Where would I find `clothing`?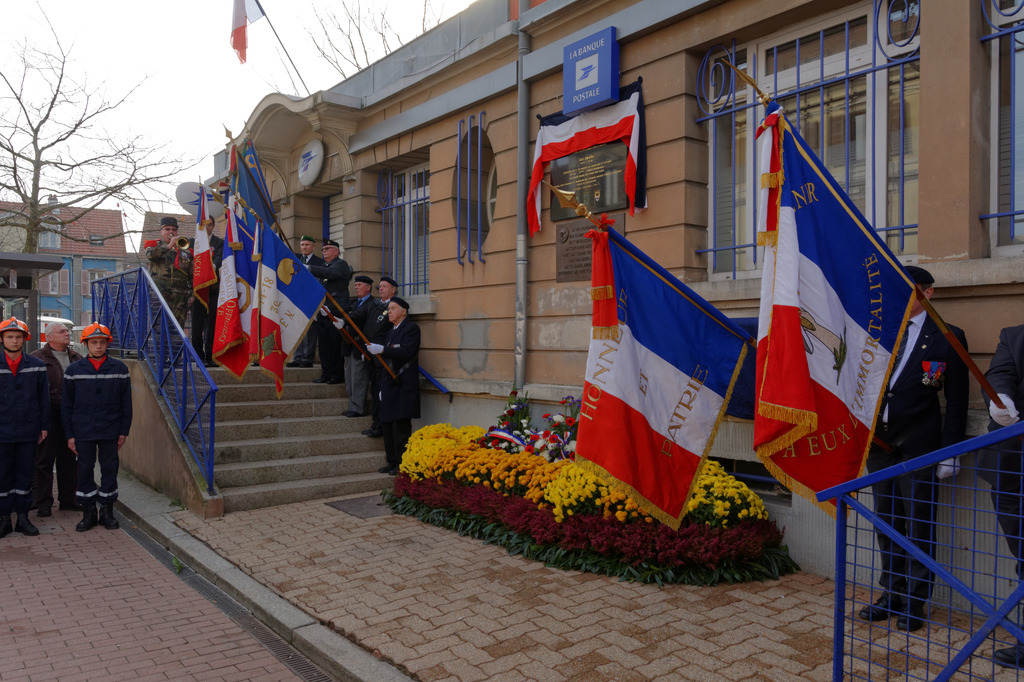
At select_region(866, 312, 971, 596).
